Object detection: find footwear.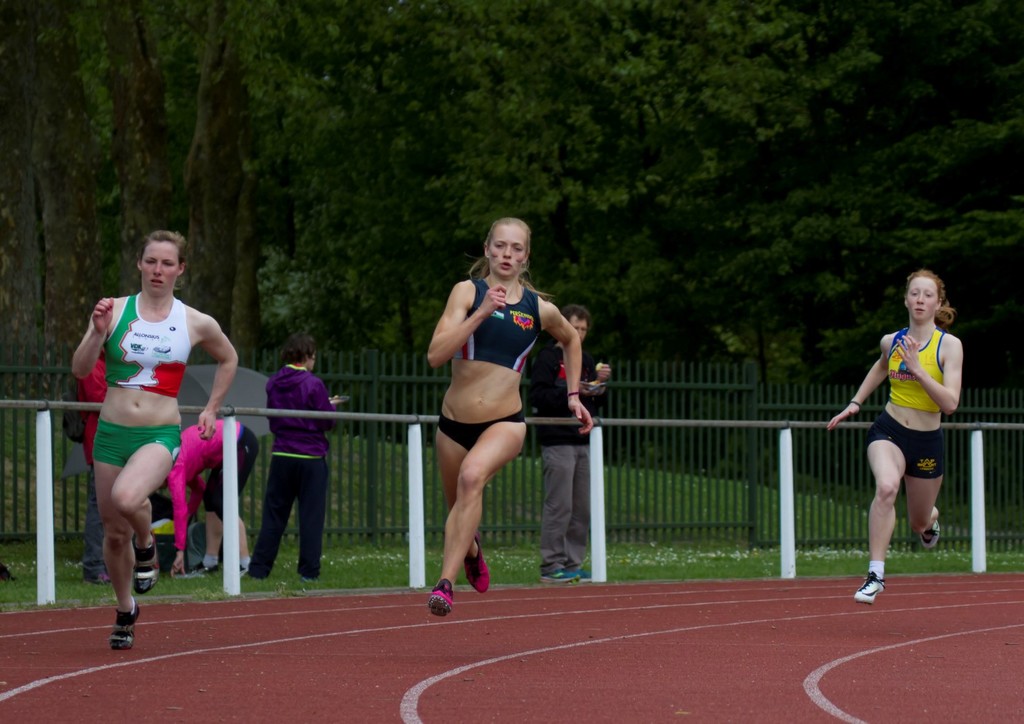
box(465, 536, 491, 592).
